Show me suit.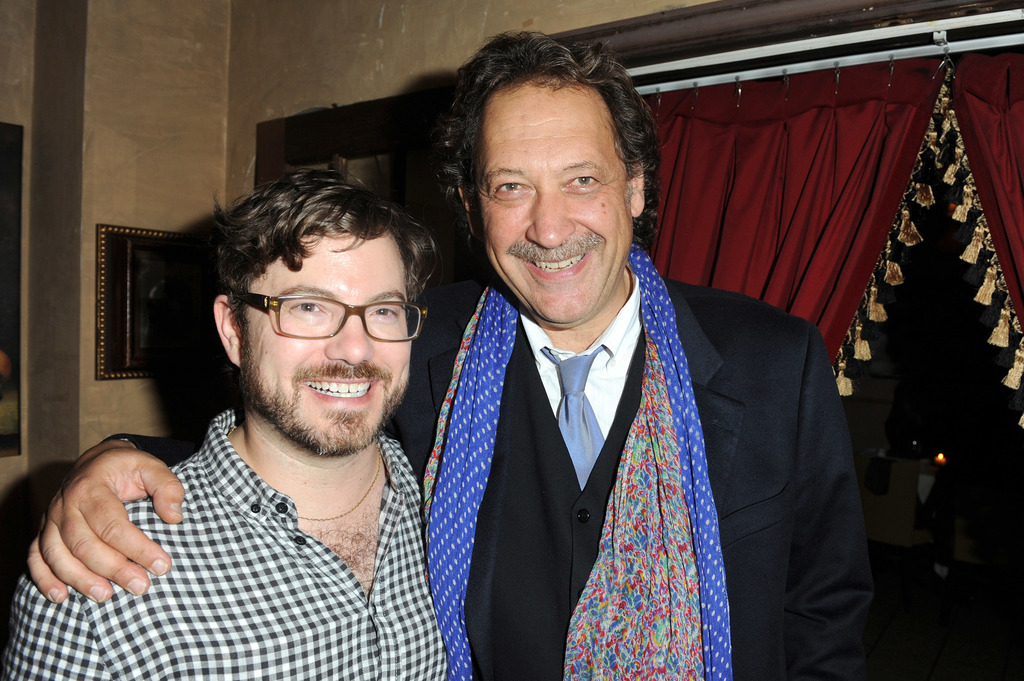
suit is here: BBox(107, 274, 877, 680).
